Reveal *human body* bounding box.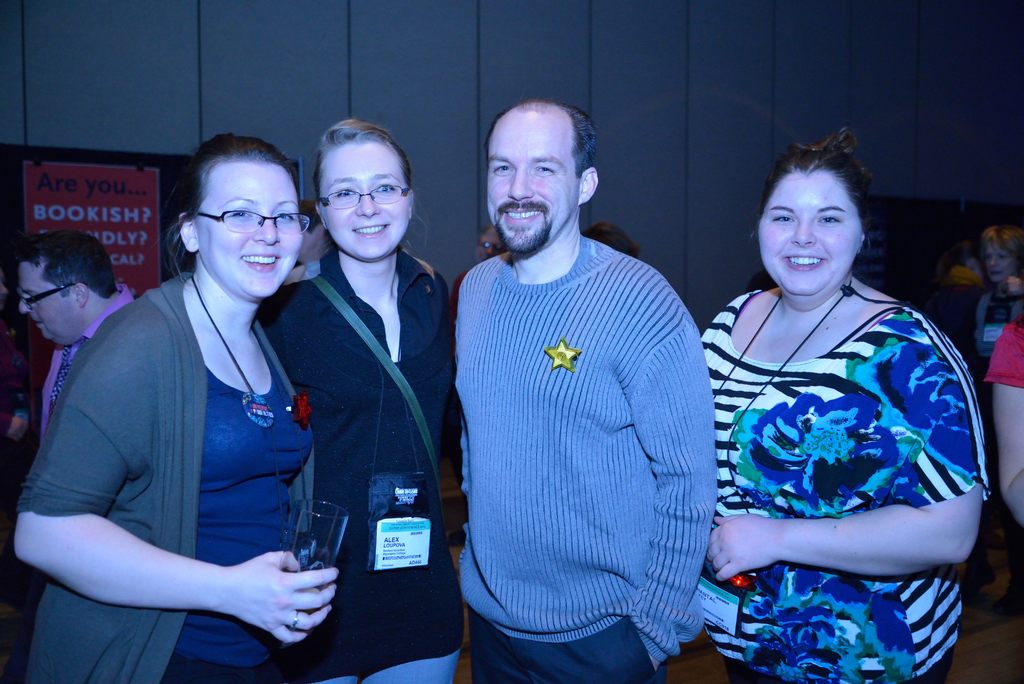
Revealed: locate(984, 312, 1023, 532).
